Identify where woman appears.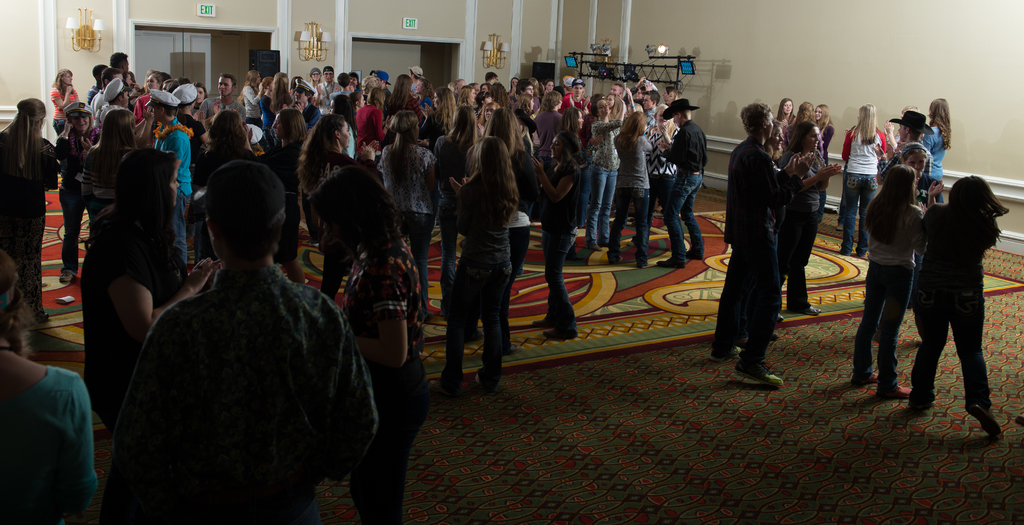
Appears at left=383, top=74, right=422, bottom=138.
